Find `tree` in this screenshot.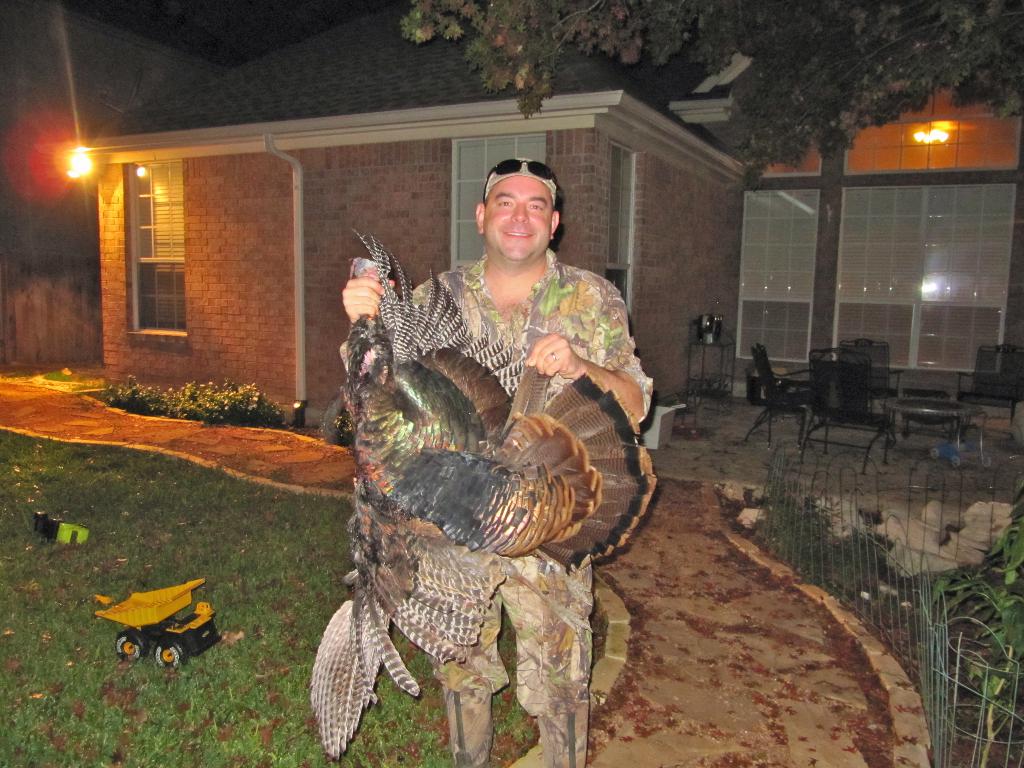
The bounding box for `tree` is box(396, 0, 1023, 194).
